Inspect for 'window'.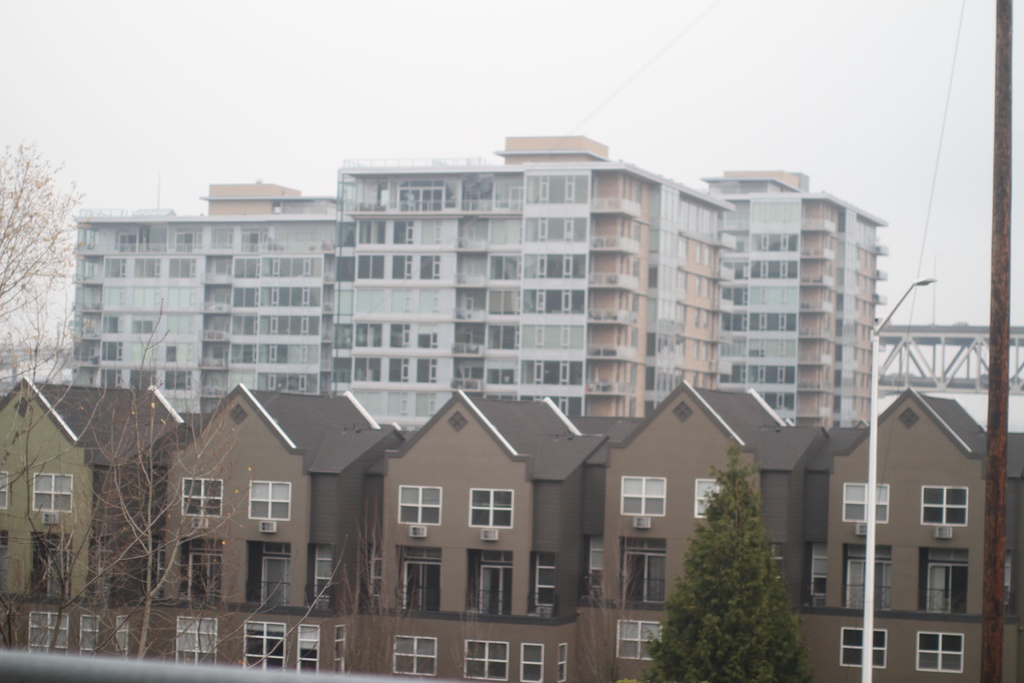
Inspection: {"x1": 463, "y1": 549, "x2": 513, "y2": 616}.
